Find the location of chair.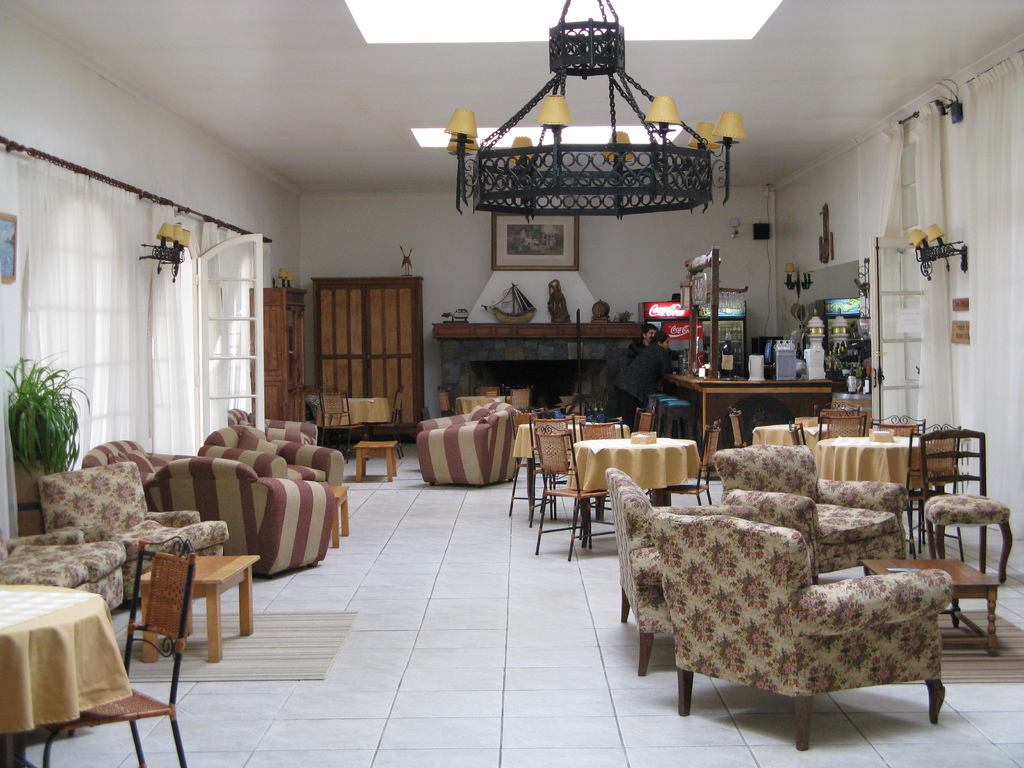
Location: {"x1": 38, "y1": 532, "x2": 201, "y2": 767}.
